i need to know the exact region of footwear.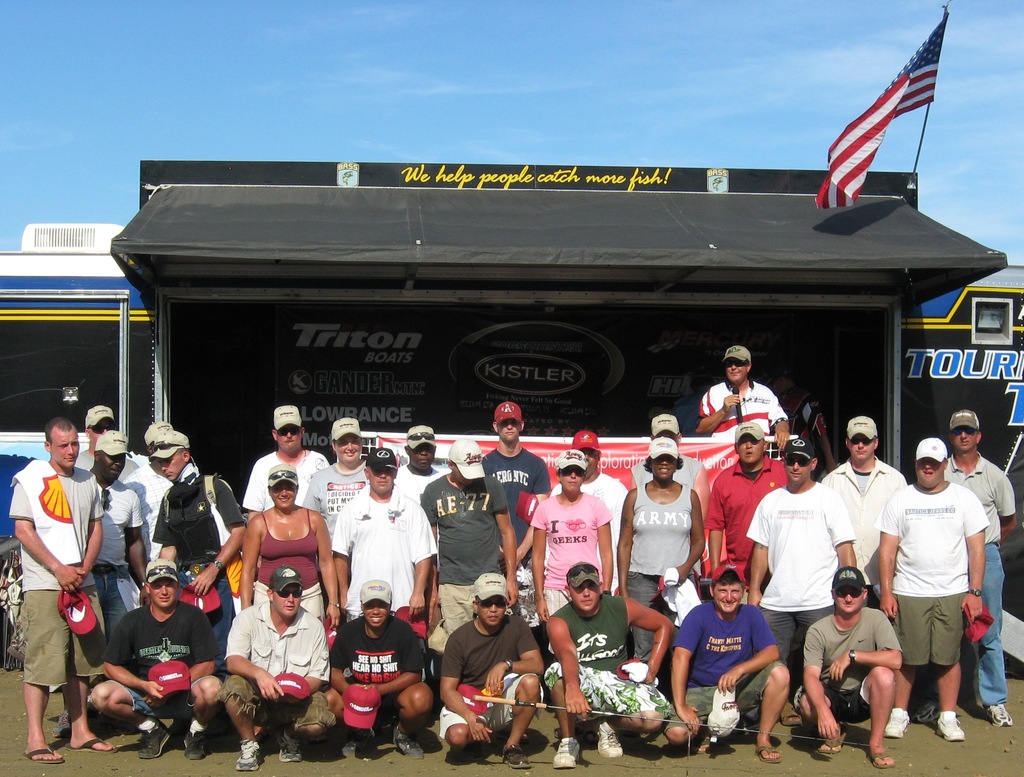
Region: 232 737 262 769.
